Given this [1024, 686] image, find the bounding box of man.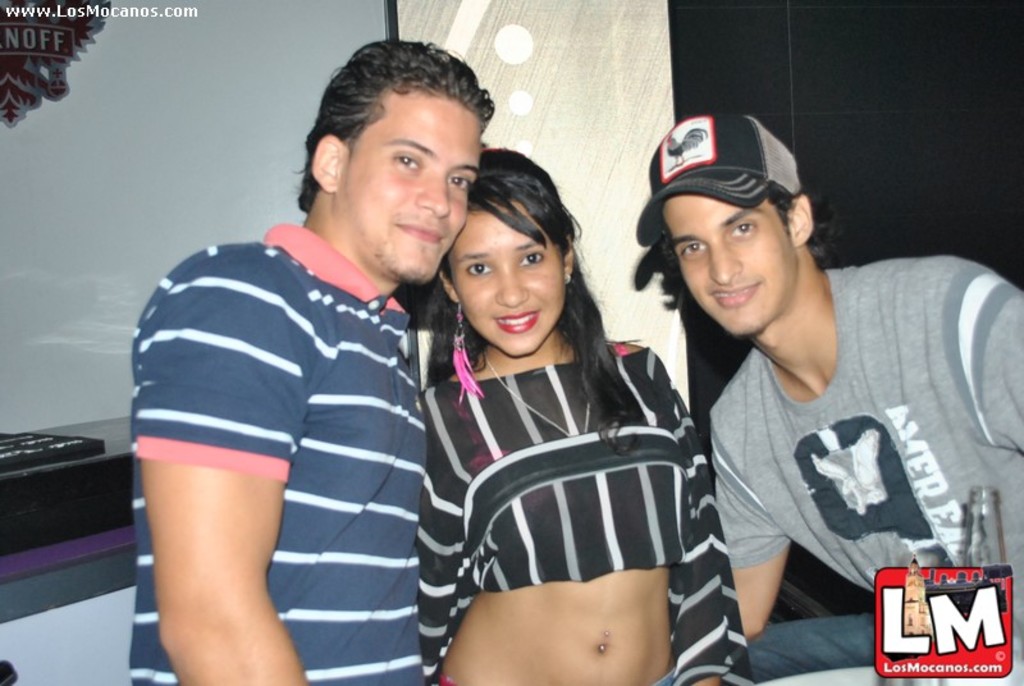
crop(634, 105, 1014, 668).
